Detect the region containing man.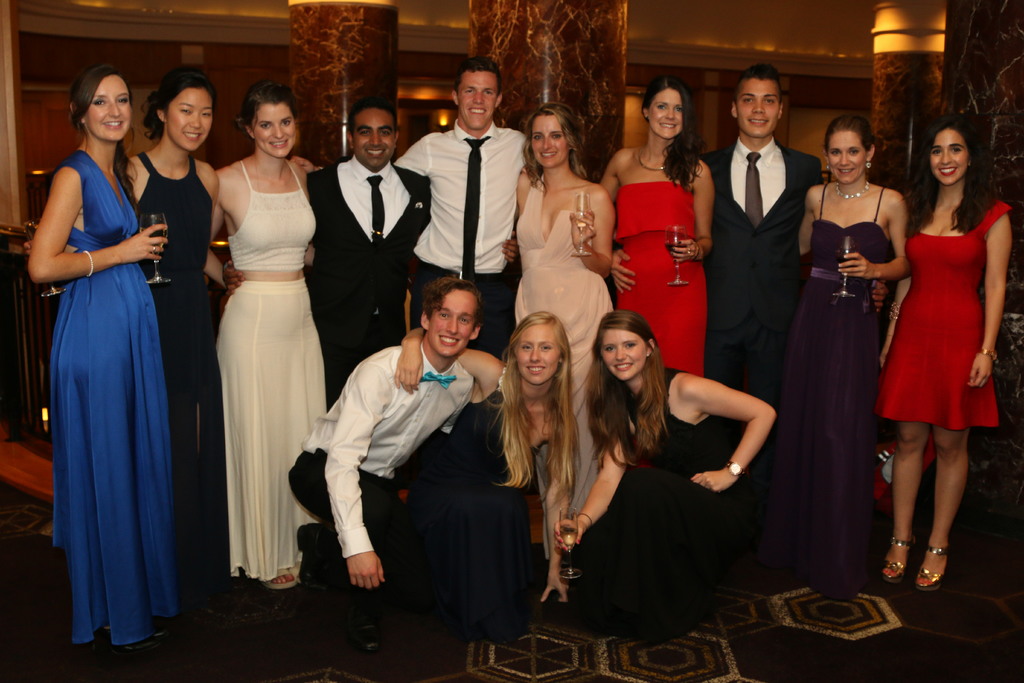
detection(301, 94, 433, 415).
